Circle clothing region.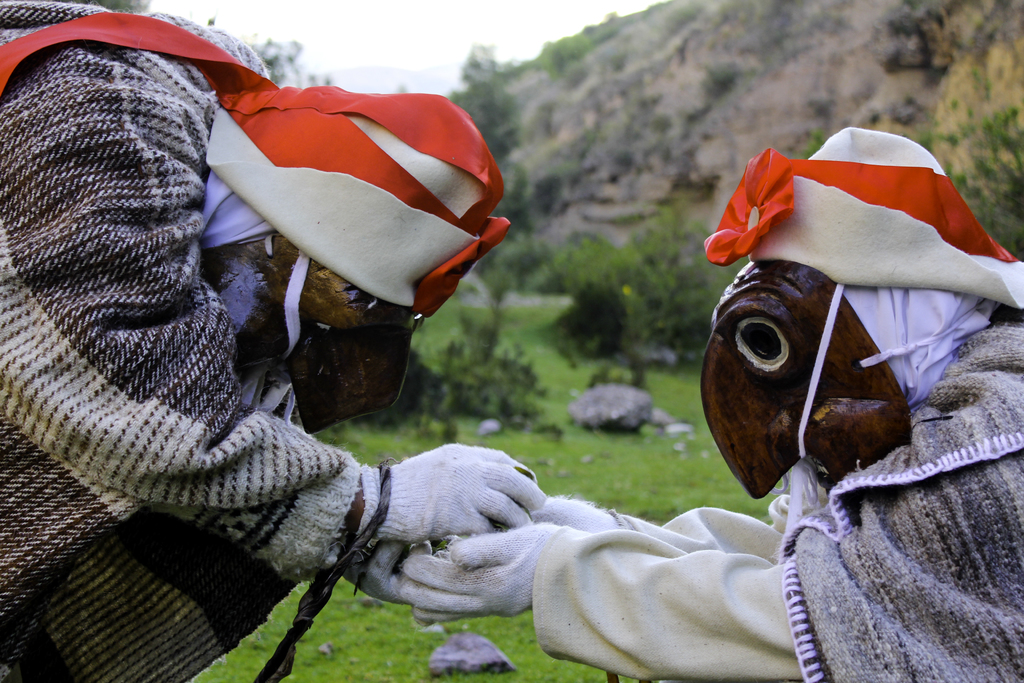
Region: pyautogui.locateOnScreen(29, 0, 520, 653).
